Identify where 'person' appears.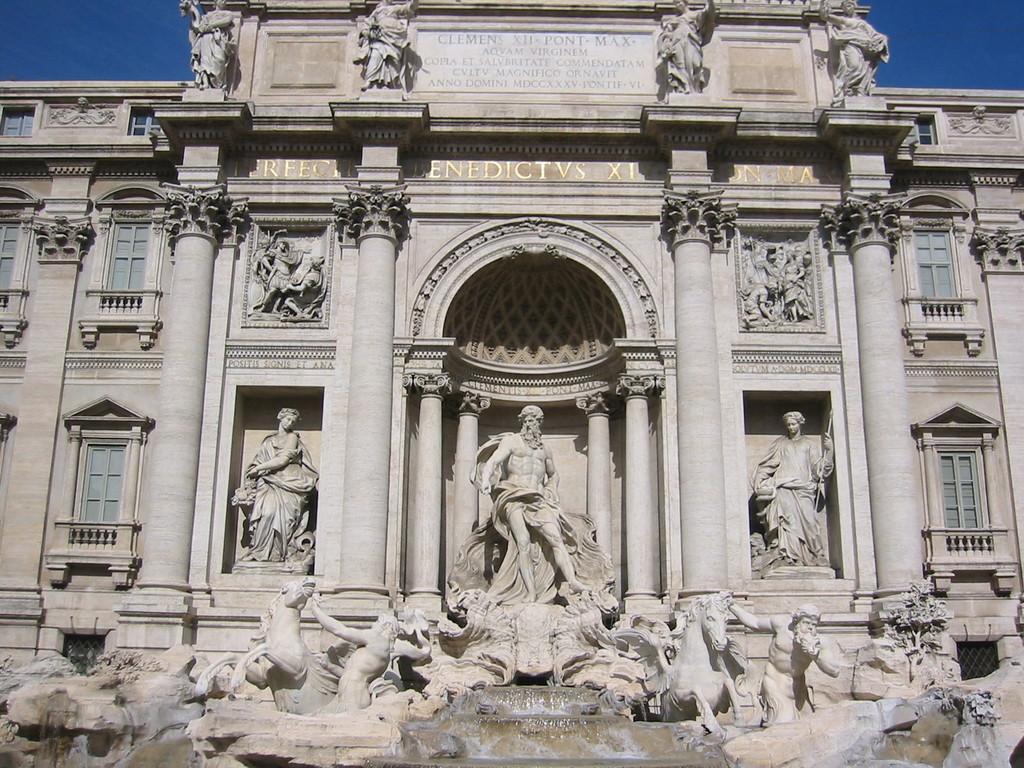
Appears at {"x1": 258, "y1": 236, "x2": 296, "y2": 308}.
